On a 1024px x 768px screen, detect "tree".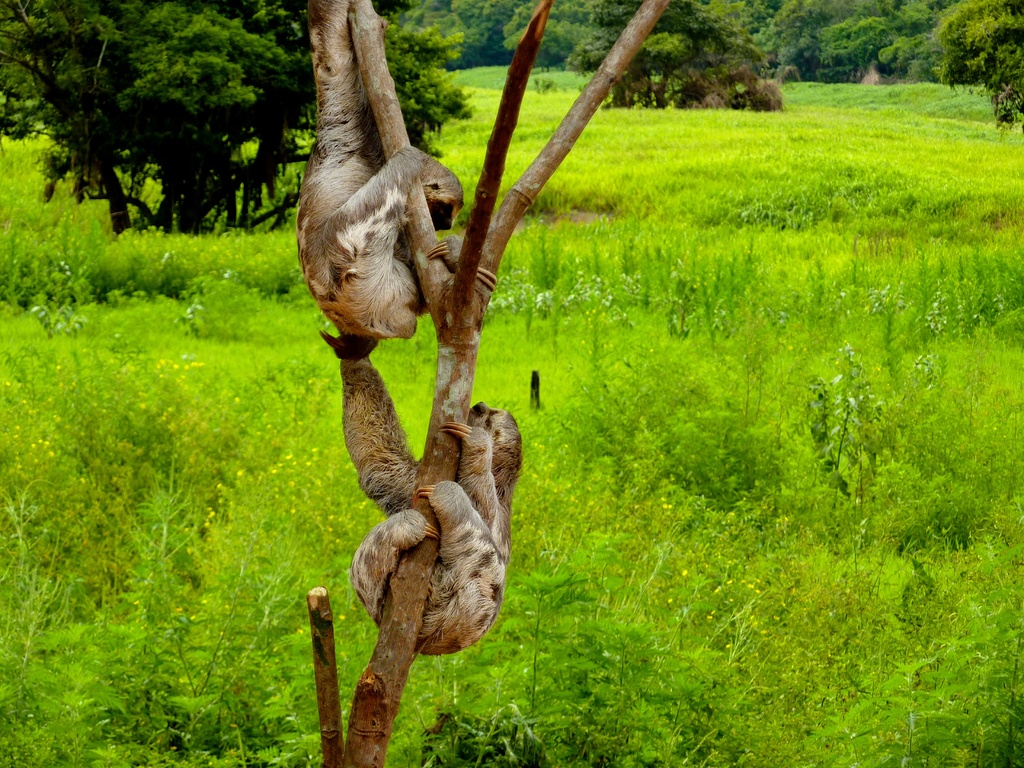
496/0/779/114.
